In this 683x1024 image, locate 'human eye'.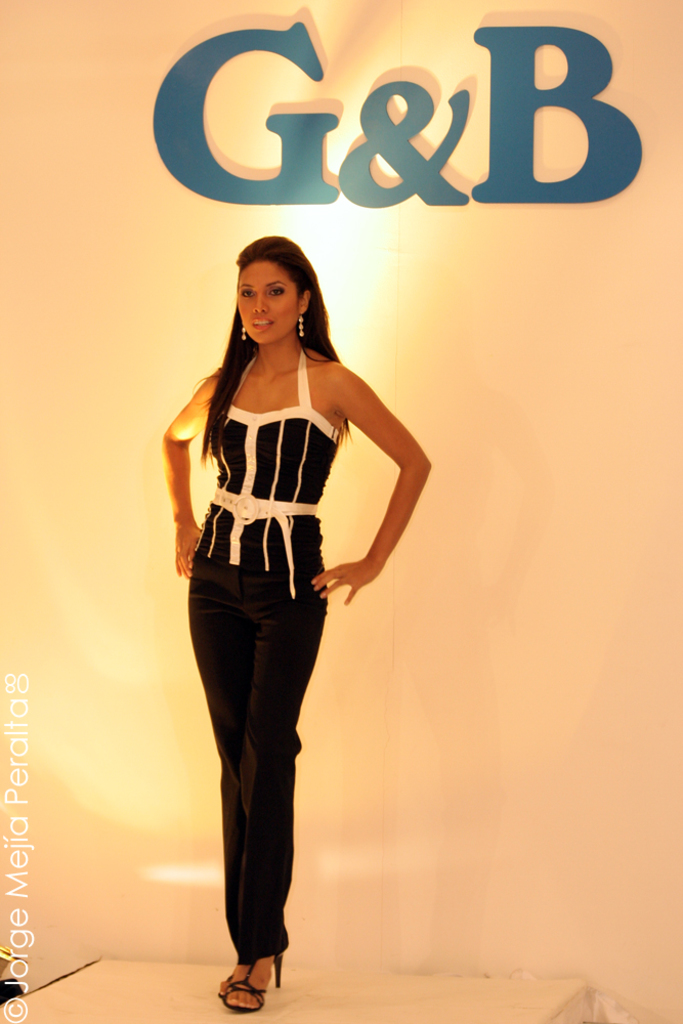
Bounding box: box(240, 286, 258, 302).
